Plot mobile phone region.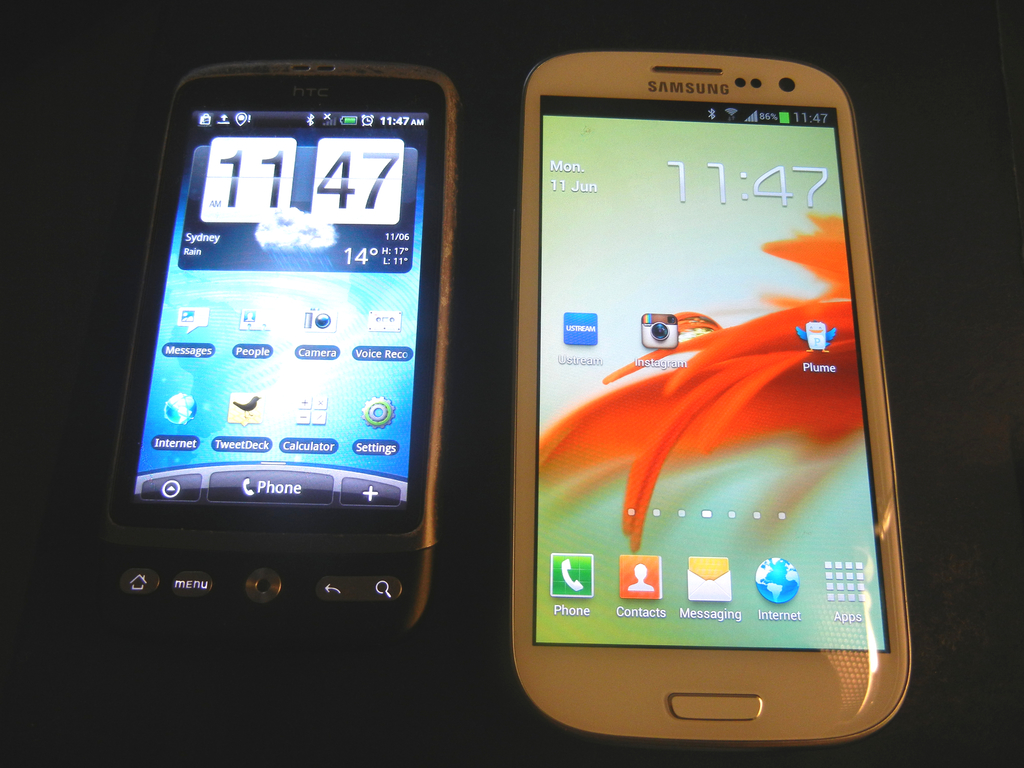
Plotted at {"left": 511, "top": 53, "right": 916, "bottom": 749}.
